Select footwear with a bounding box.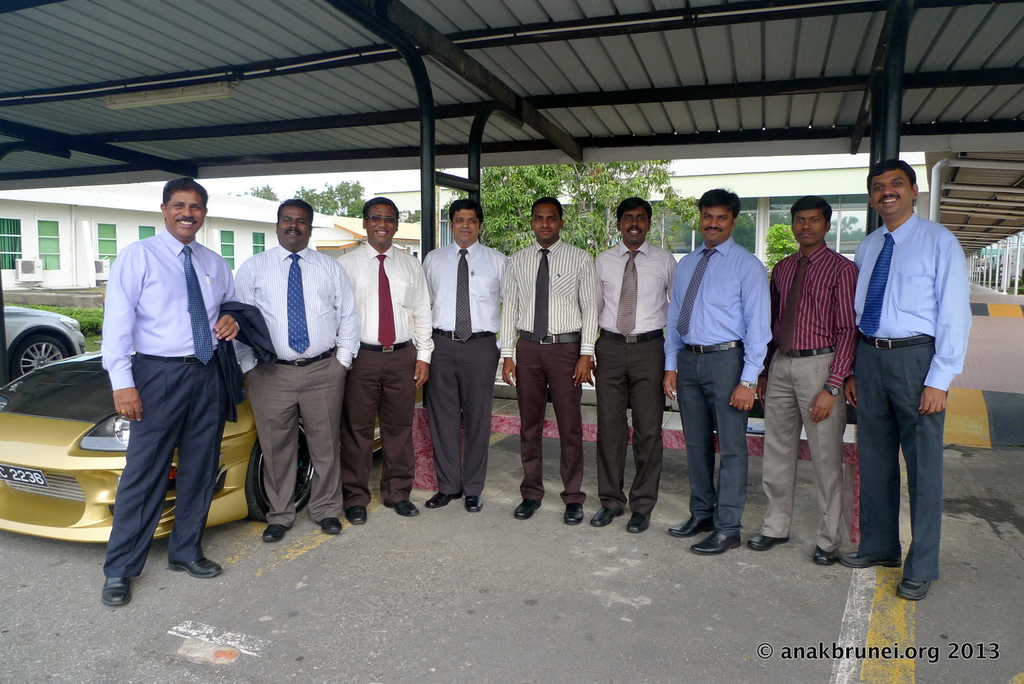
(462, 496, 481, 513).
